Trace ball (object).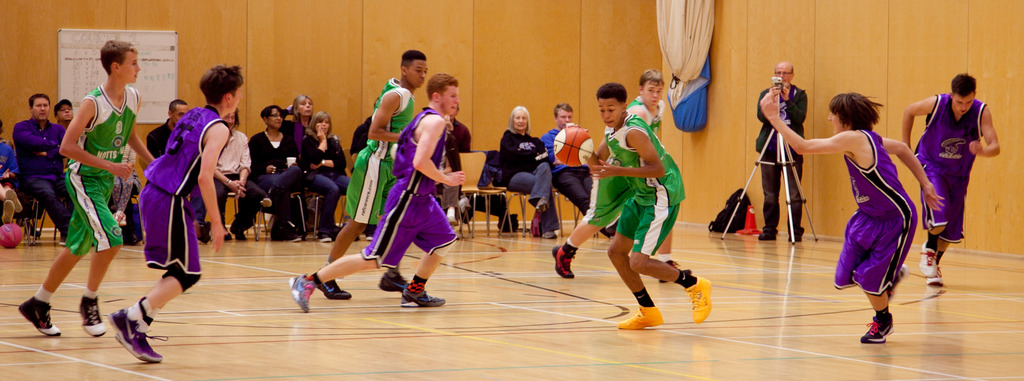
Traced to box=[551, 122, 596, 169].
